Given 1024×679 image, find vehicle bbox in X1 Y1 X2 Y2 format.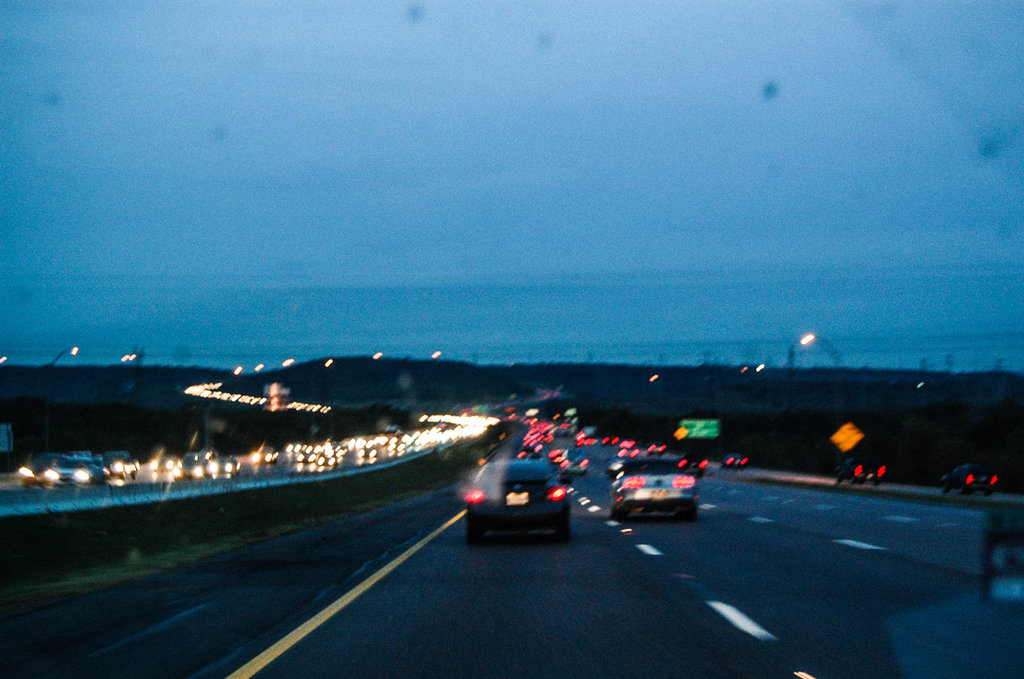
146 450 181 475.
